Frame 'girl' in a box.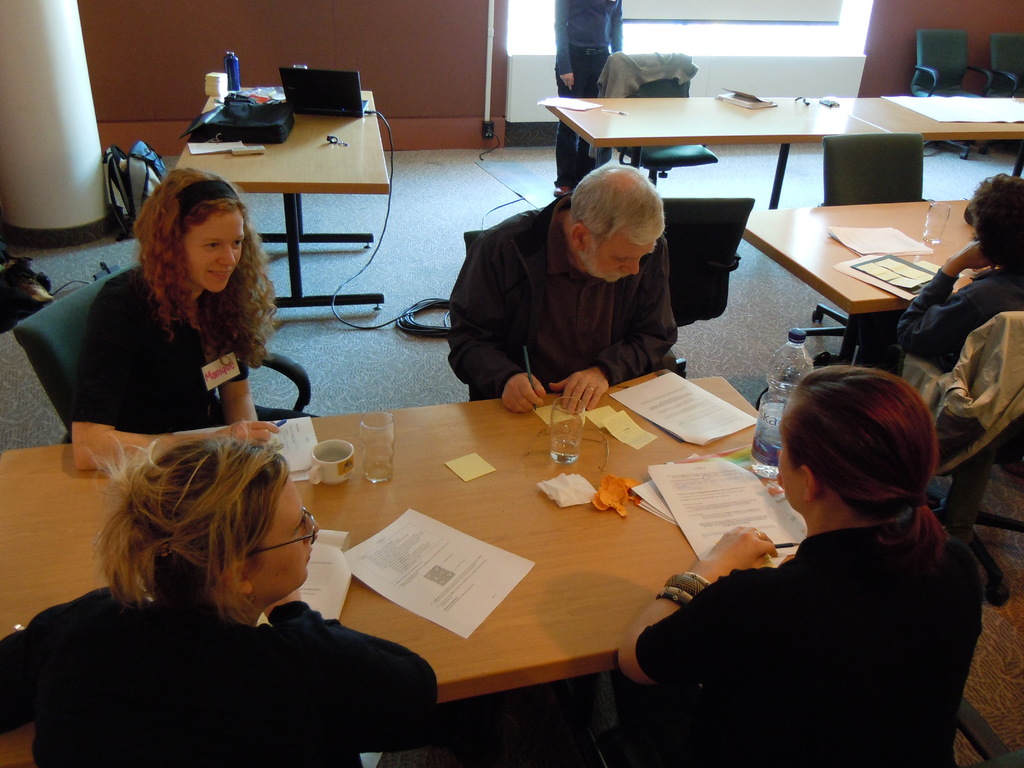
{"x1": 68, "y1": 166, "x2": 284, "y2": 463}.
